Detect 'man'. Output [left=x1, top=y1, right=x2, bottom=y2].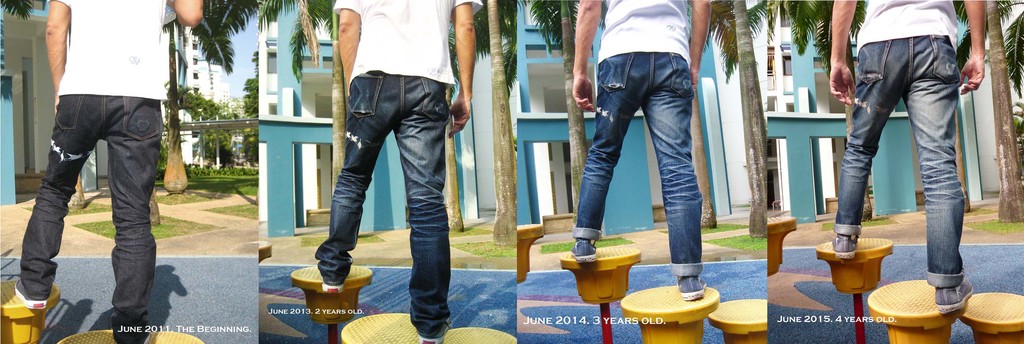
[left=827, top=0, right=988, bottom=318].
